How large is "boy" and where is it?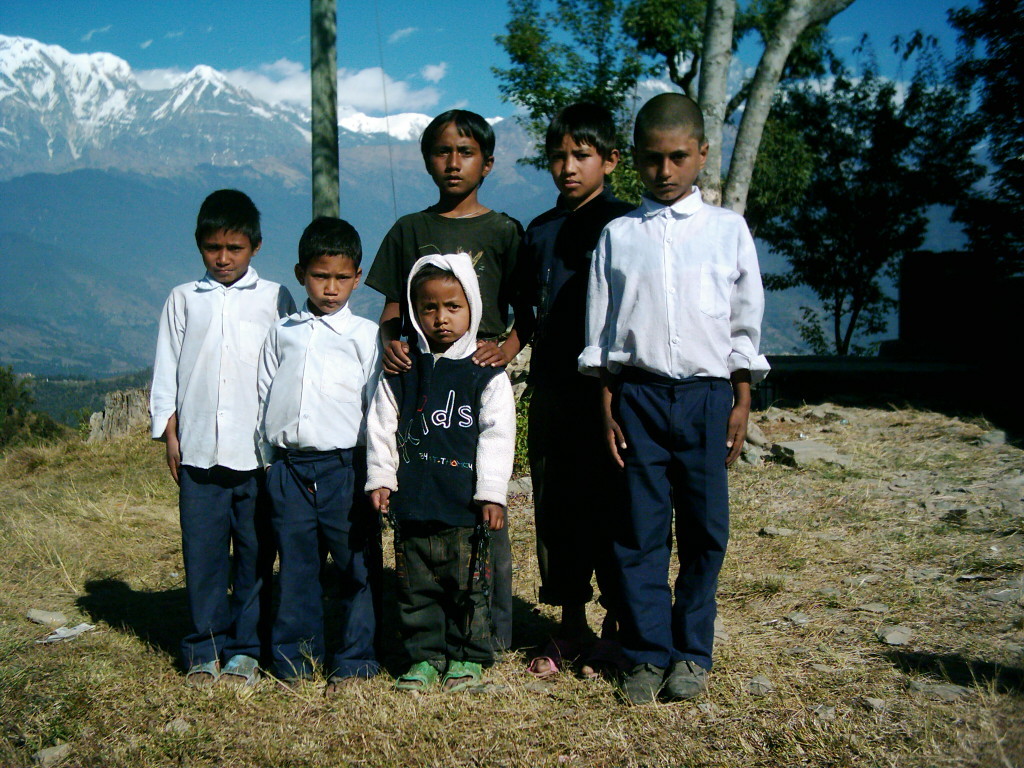
Bounding box: (524, 103, 643, 677).
